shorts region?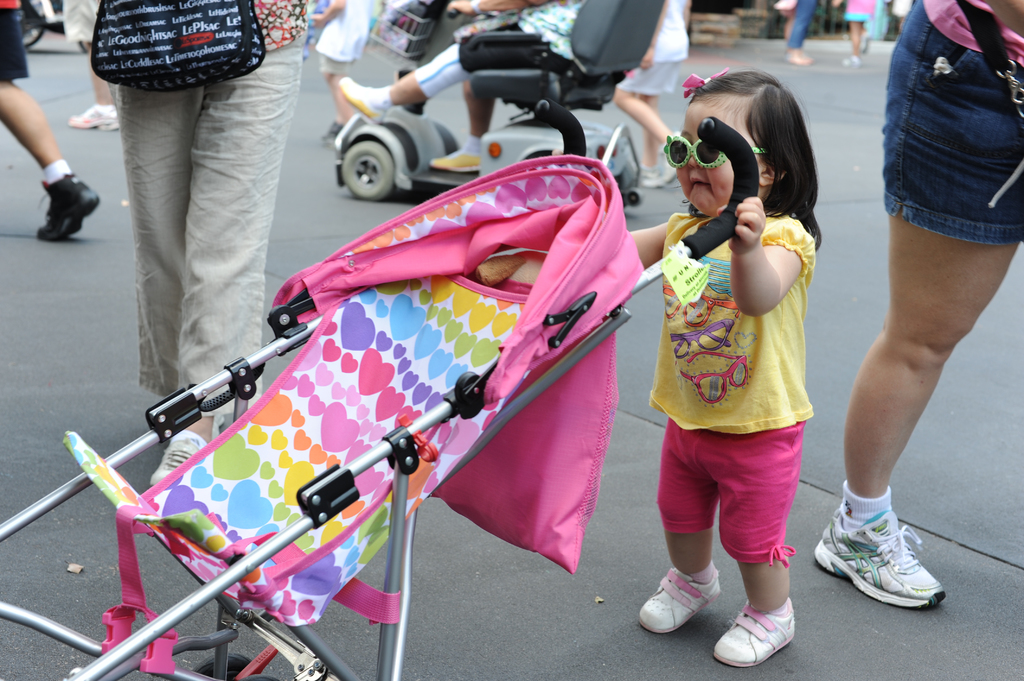
locate(841, 15, 870, 20)
